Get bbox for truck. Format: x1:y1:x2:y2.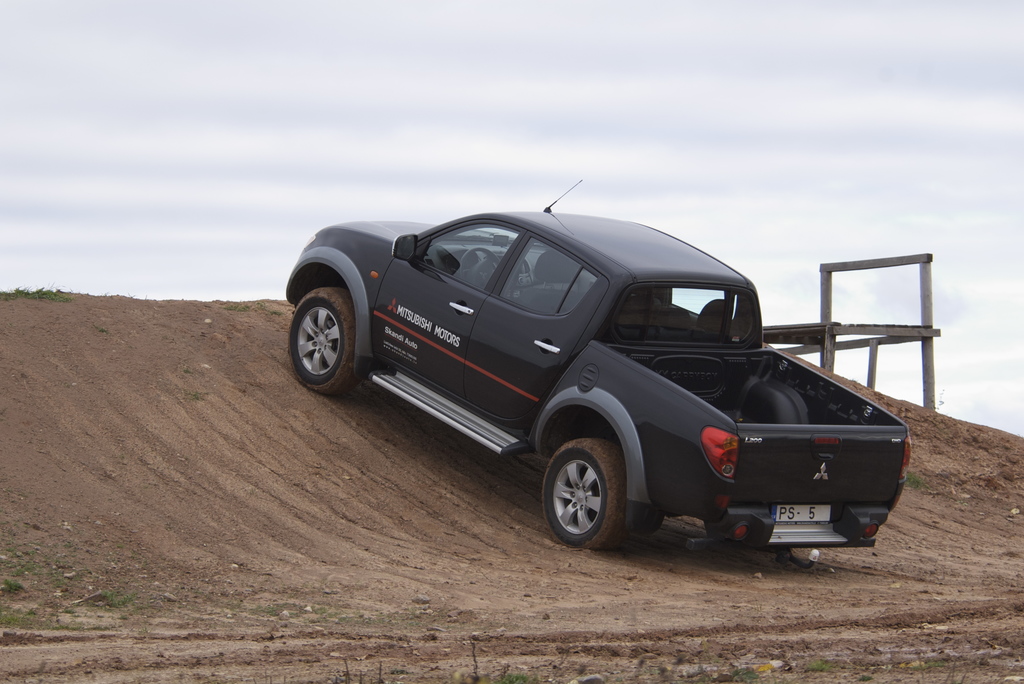
297:218:888:570.
